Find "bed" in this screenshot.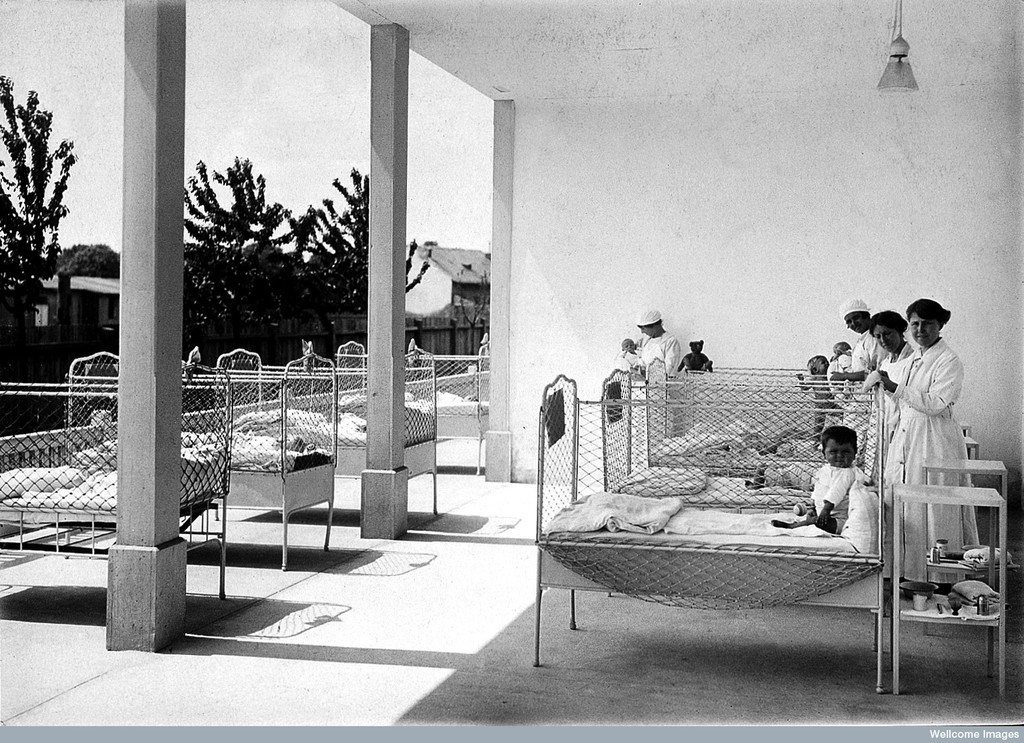
The bounding box for "bed" is left=645, top=354, right=862, bottom=473.
